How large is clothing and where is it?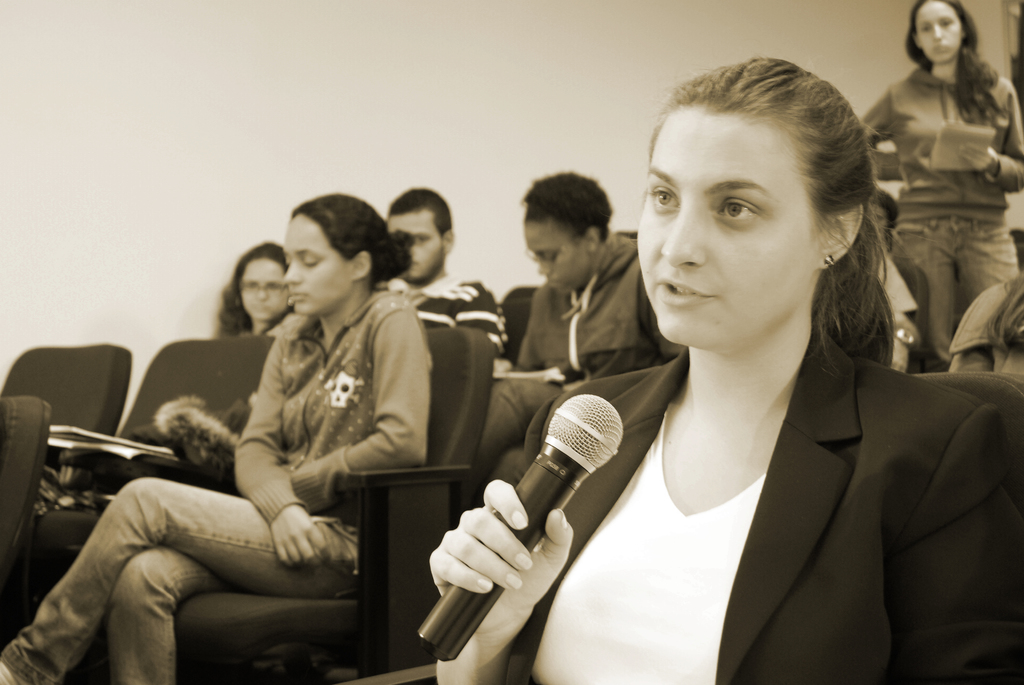
Bounding box: bbox(849, 70, 1021, 372).
